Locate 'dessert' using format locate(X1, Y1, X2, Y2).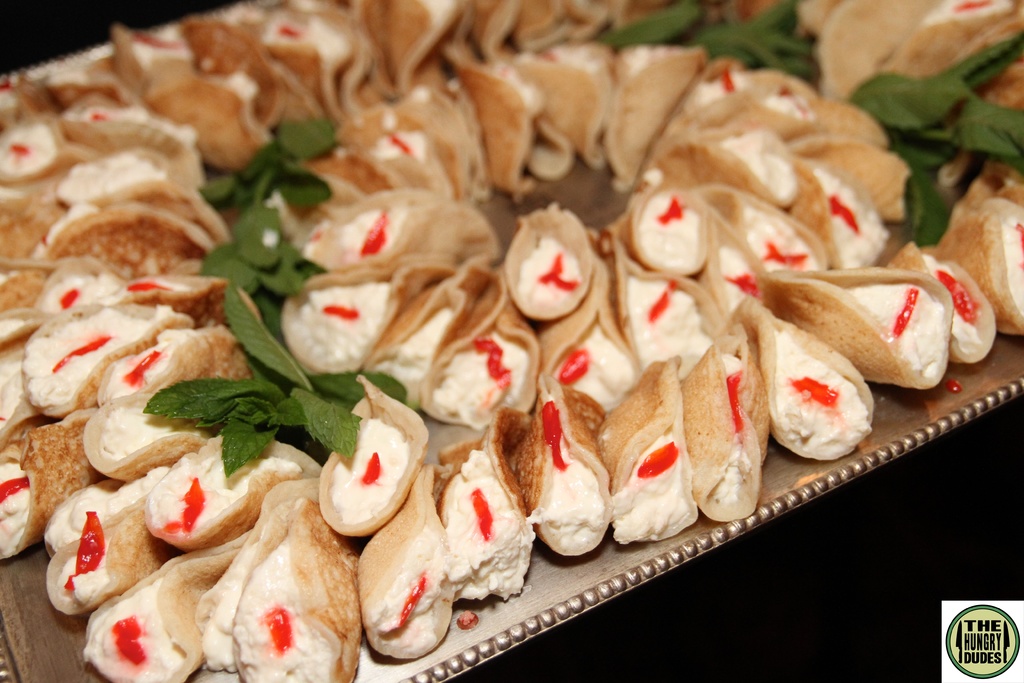
locate(739, 305, 865, 469).
